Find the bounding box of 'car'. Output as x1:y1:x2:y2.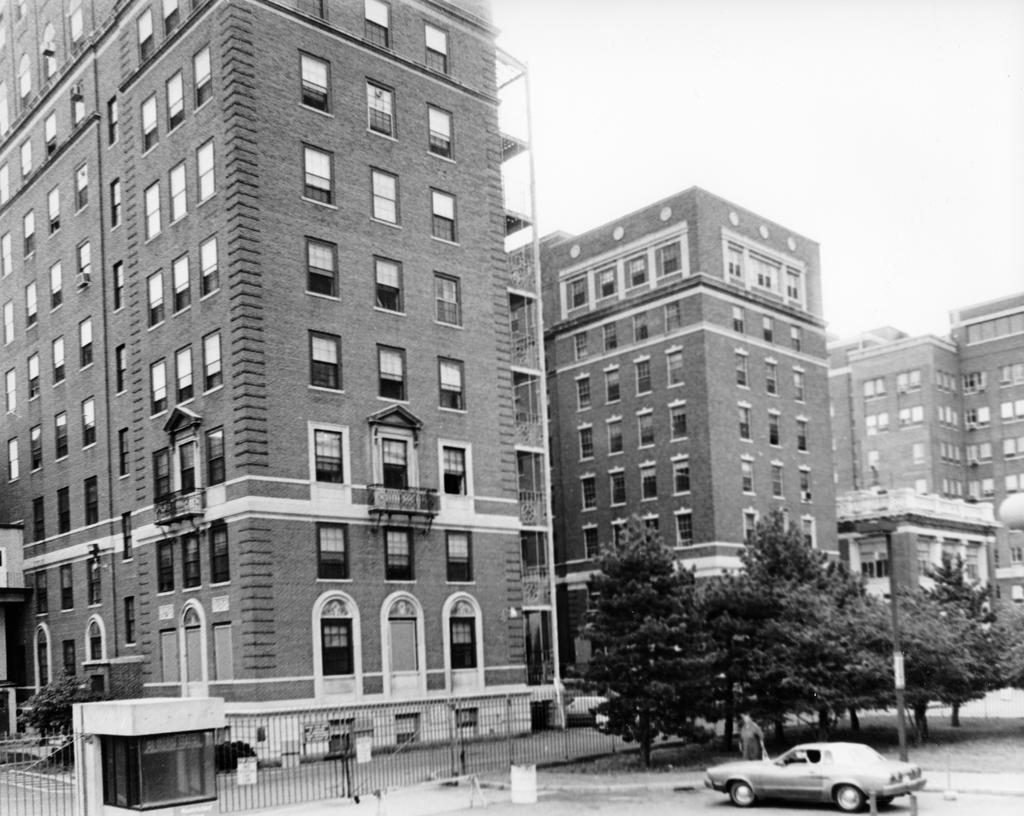
675:737:933:815.
